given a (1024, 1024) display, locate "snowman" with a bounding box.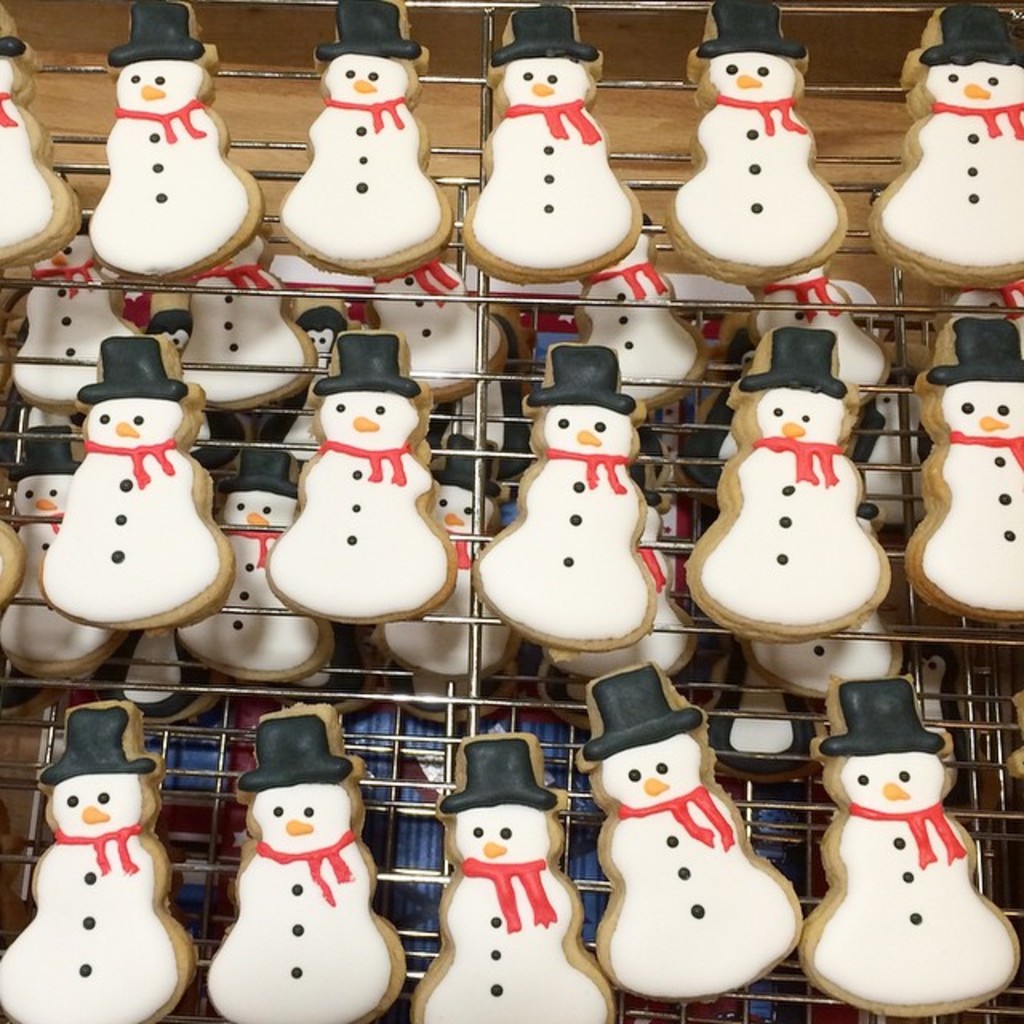
Located: x1=475 y1=0 x2=651 y2=304.
